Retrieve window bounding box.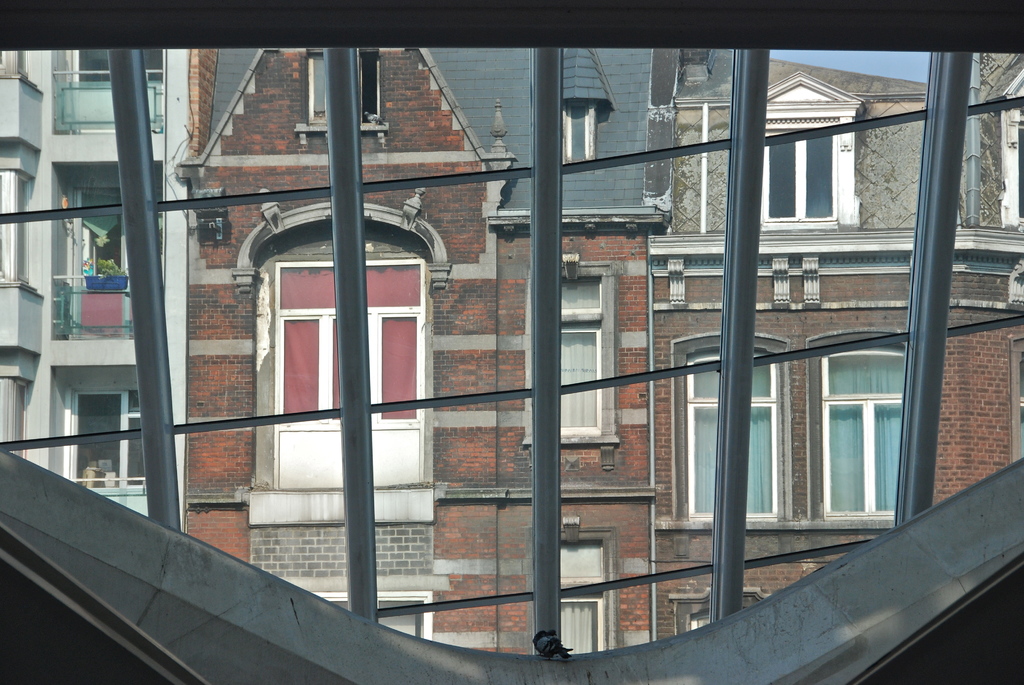
Bounding box: [682,346,779,519].
